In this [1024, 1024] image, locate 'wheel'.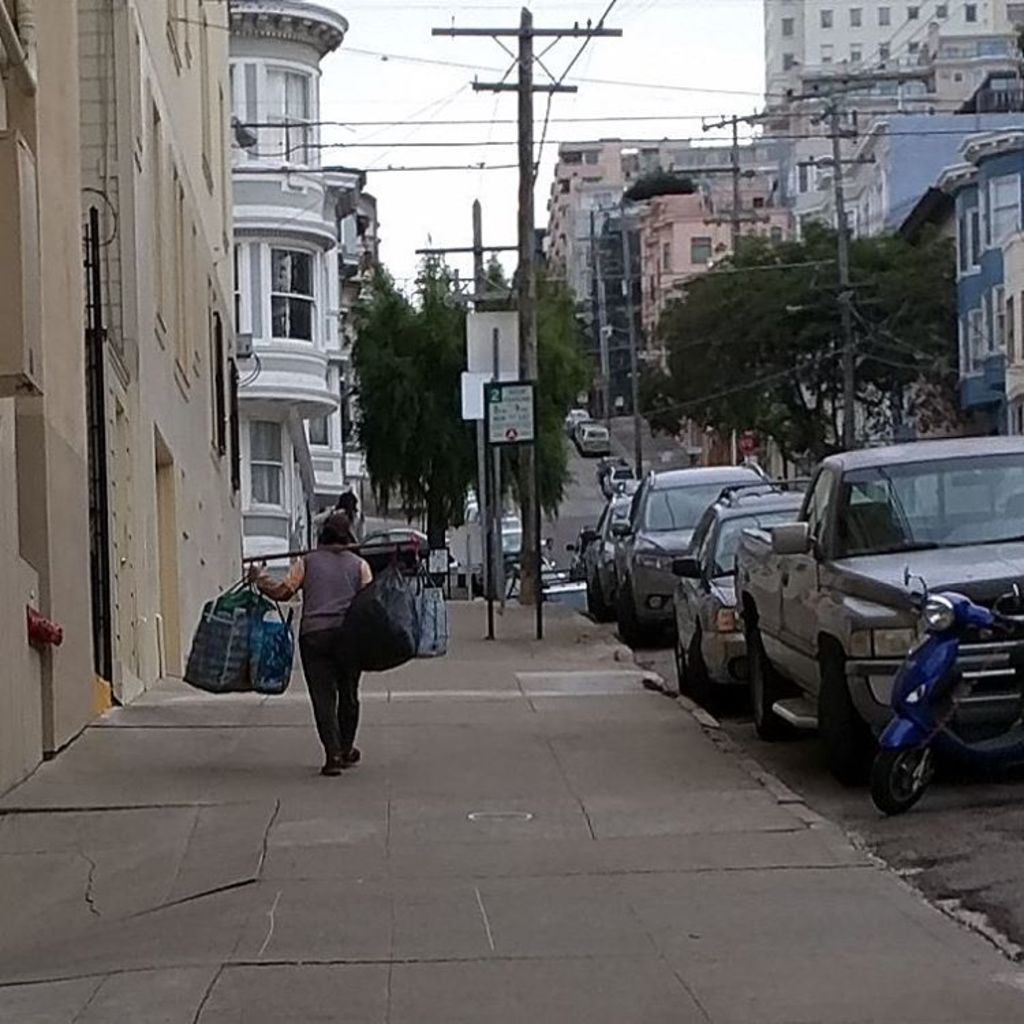
Bounding box: bbox=(867, 740, 935, 815).
